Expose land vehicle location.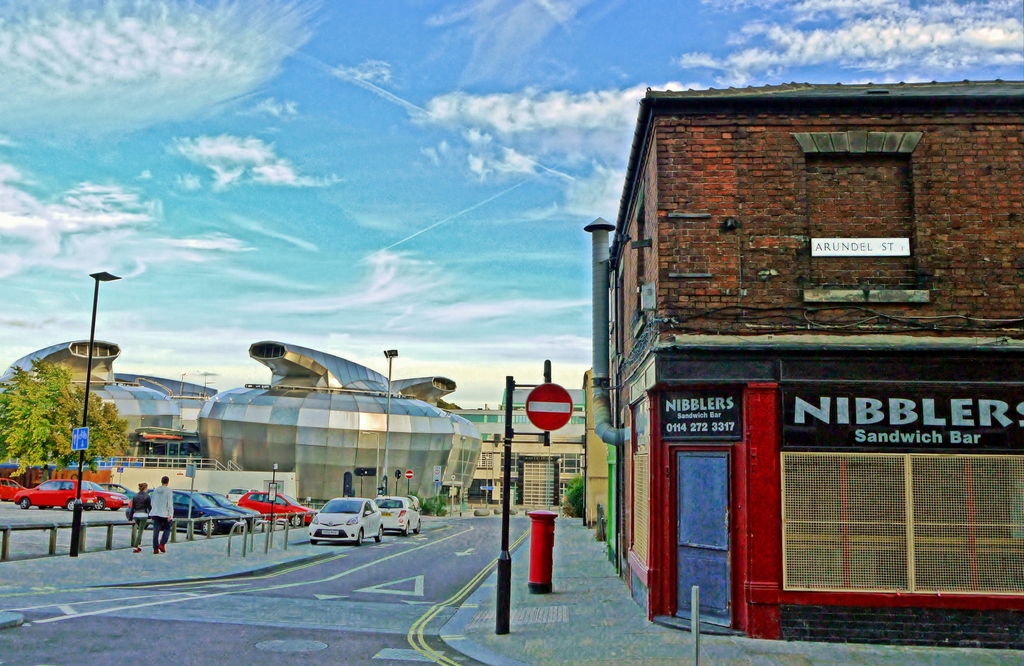
Exposed at 378,496,420,533.
